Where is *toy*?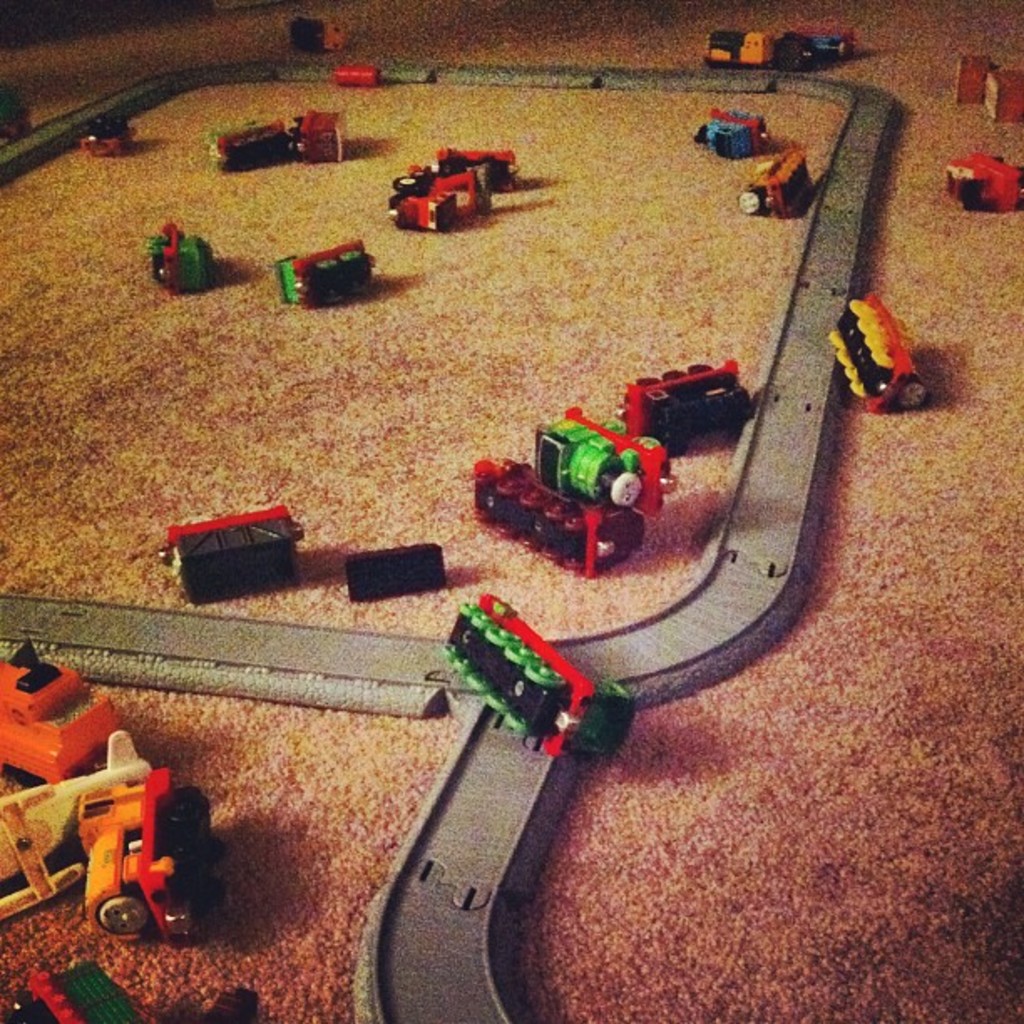
x1=335, y1=59, x2=385, y2=90.
